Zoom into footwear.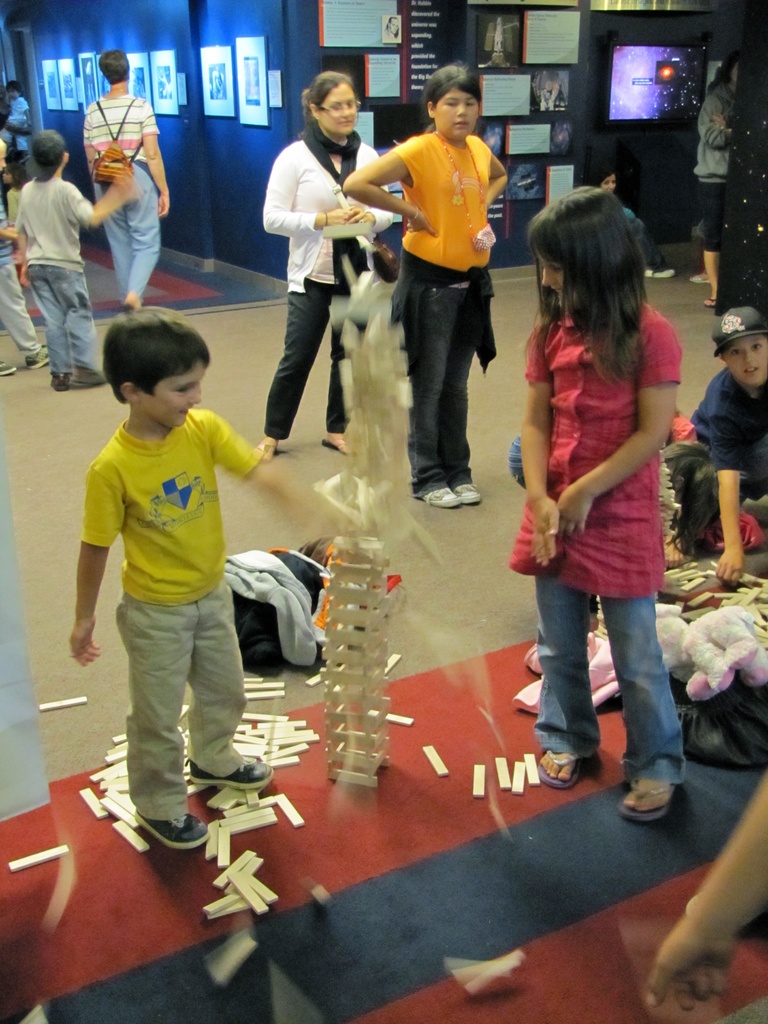
Zoom target: BBox(323, 434, 349, 453).
